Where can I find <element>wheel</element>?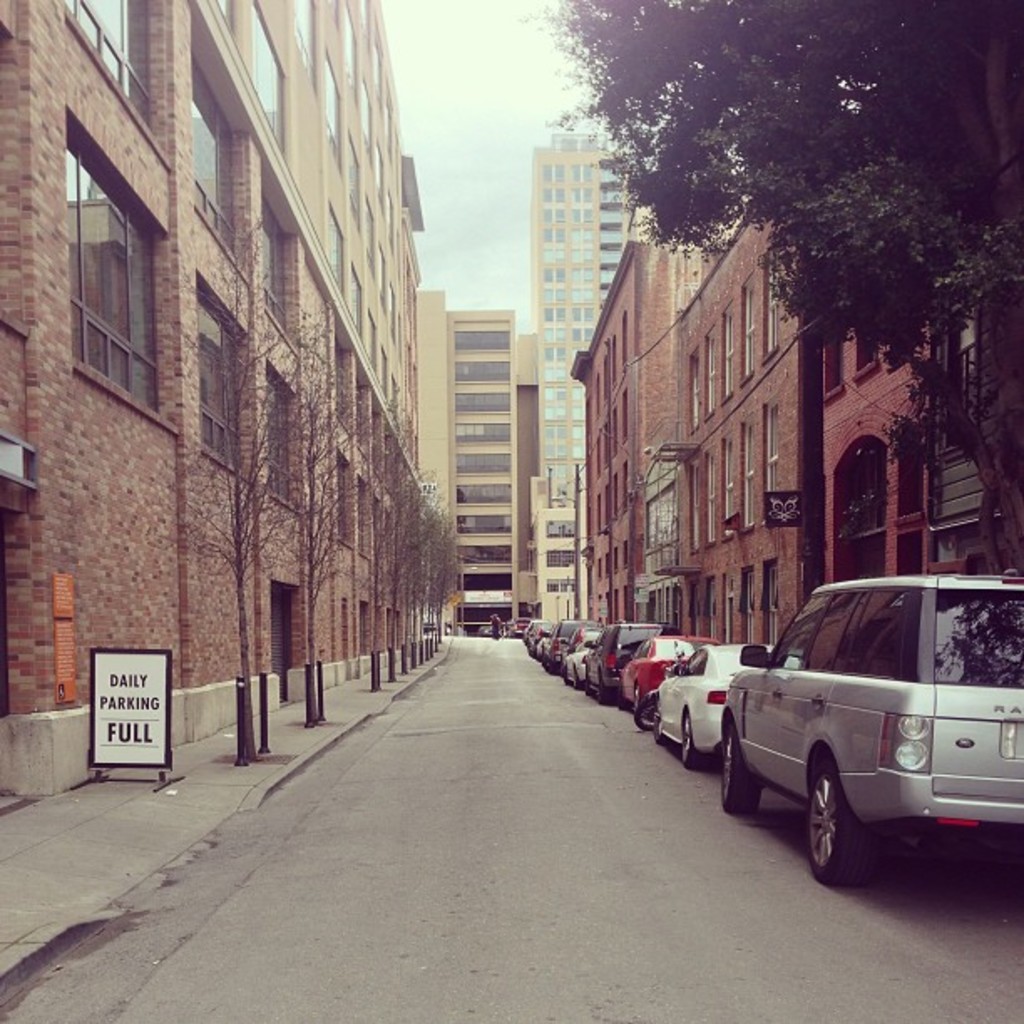
You can find it at (x1=599, y1=678, x2=607, y2=704).
